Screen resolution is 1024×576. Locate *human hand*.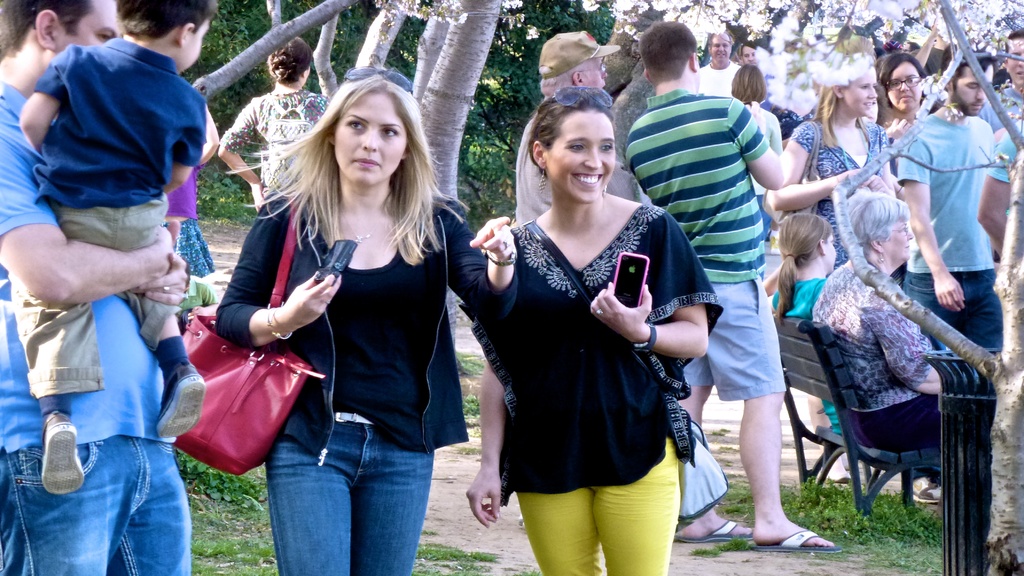
pyautogui.locateOnScreen(129, 248, 191, 309).
